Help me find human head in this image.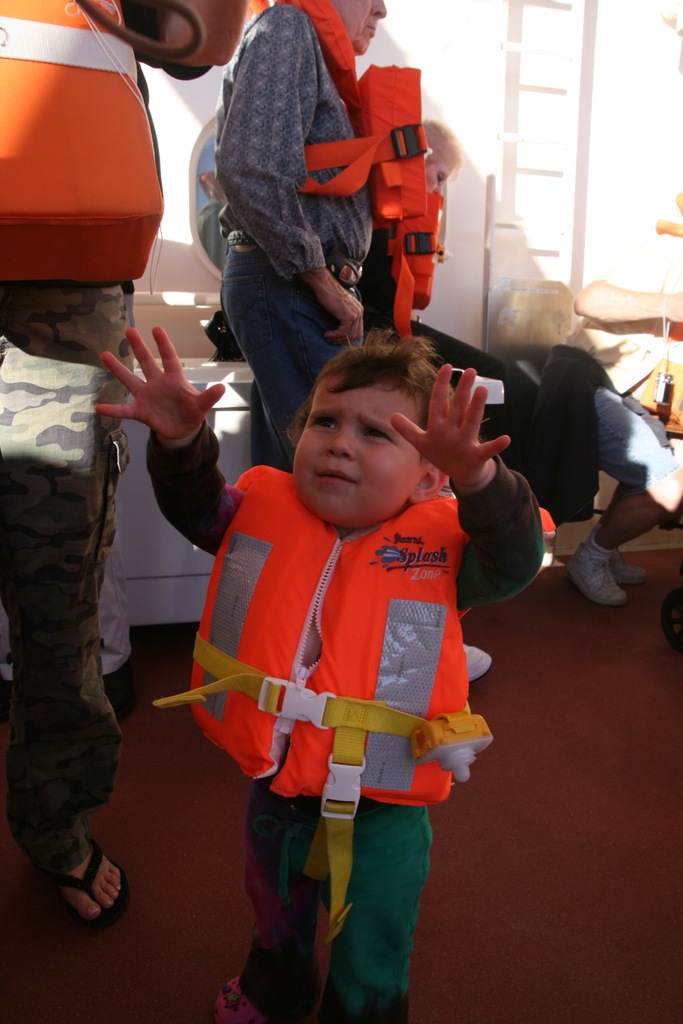
Found it: [x1=284, y1=330, x2=461, y2=504].
